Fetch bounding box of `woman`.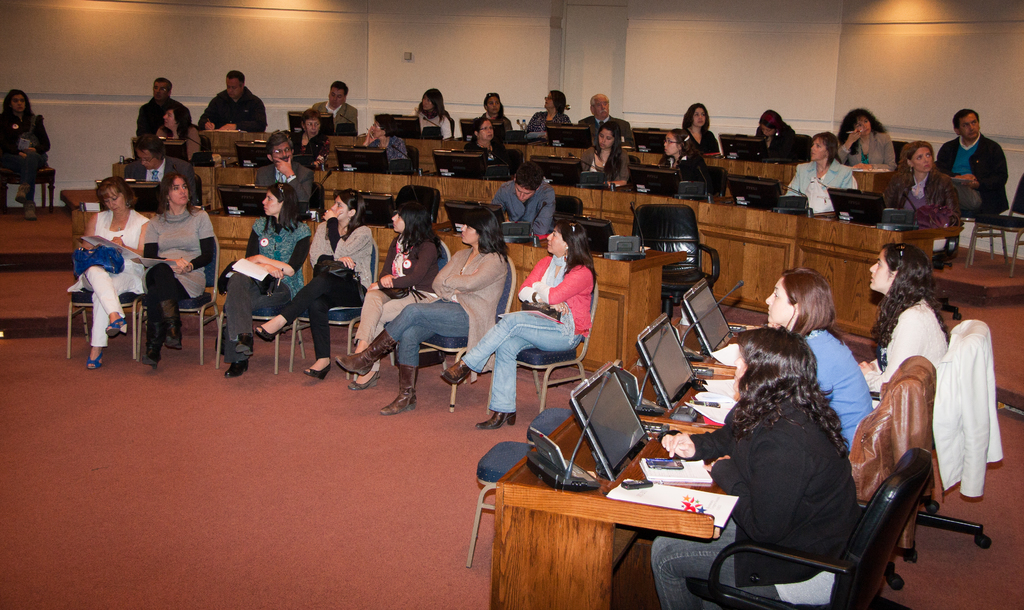
Bbox: left=465, top=115, right=513, bottom=174.
